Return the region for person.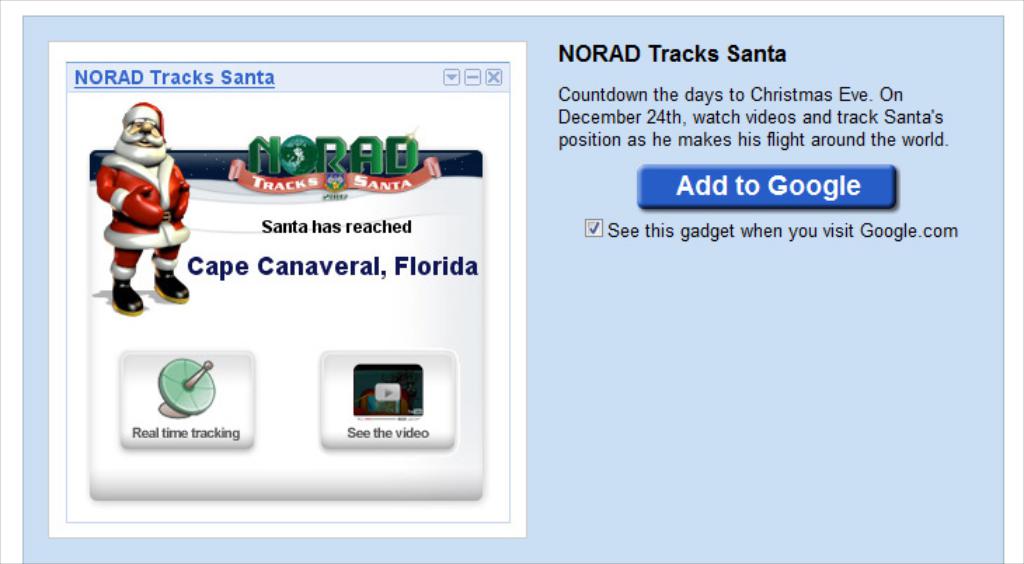
l=87, t=81, r=185, b=327.
